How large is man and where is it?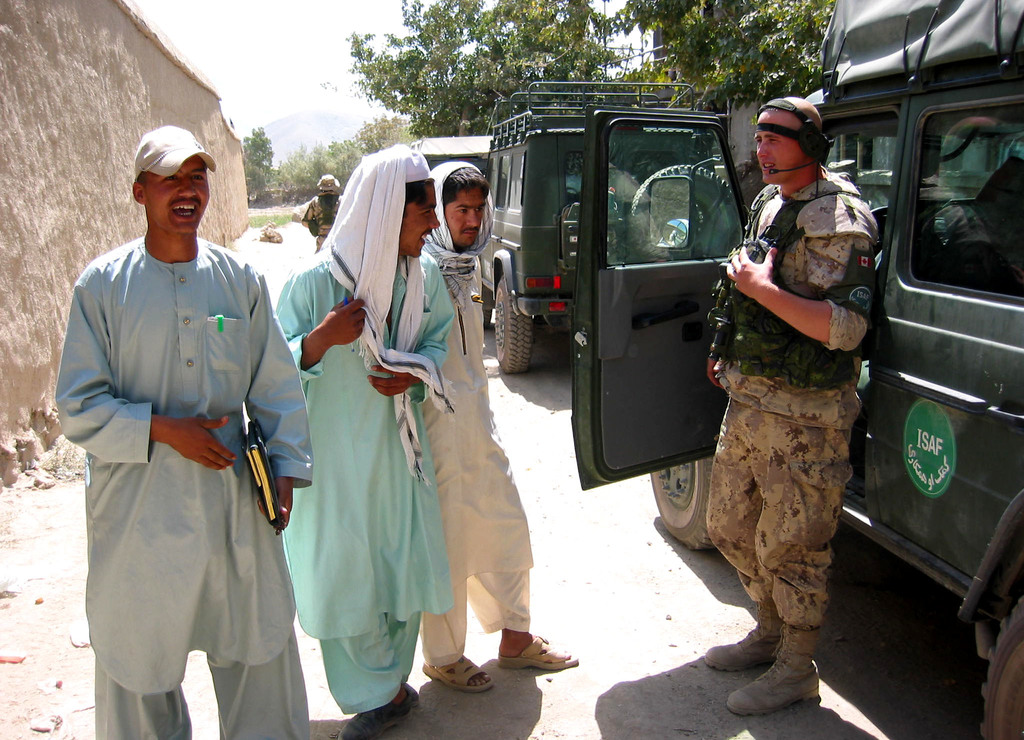
Bounding box: crop(420, 160, 583, 696).
